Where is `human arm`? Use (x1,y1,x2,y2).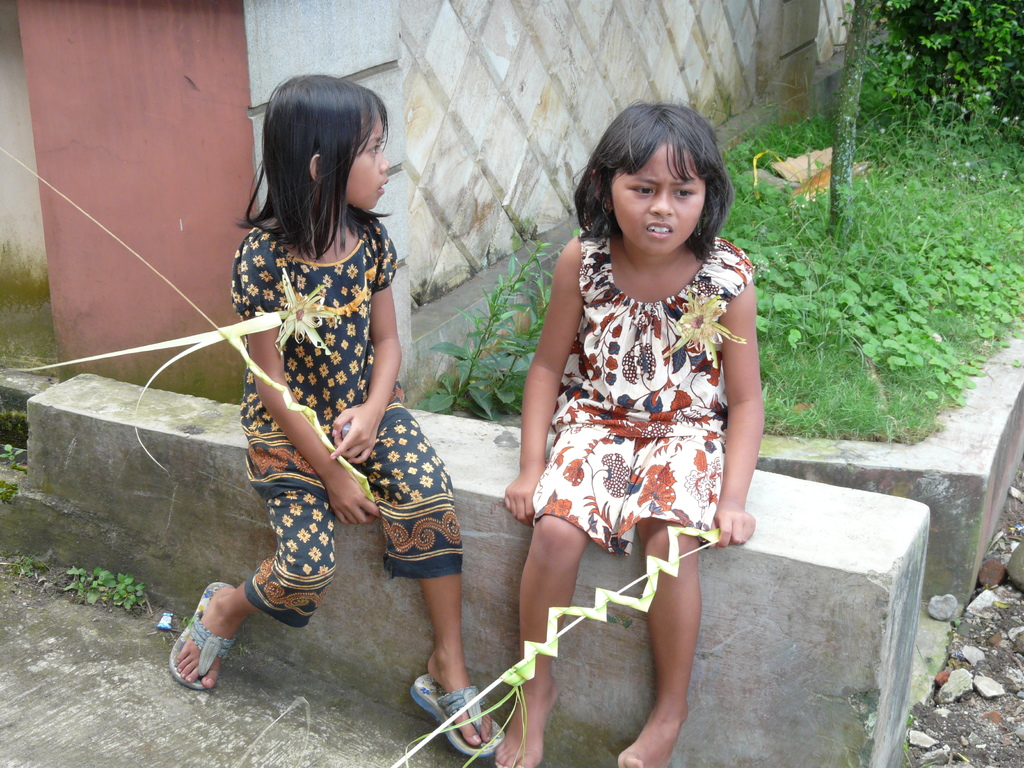
(499,237,597,527).
